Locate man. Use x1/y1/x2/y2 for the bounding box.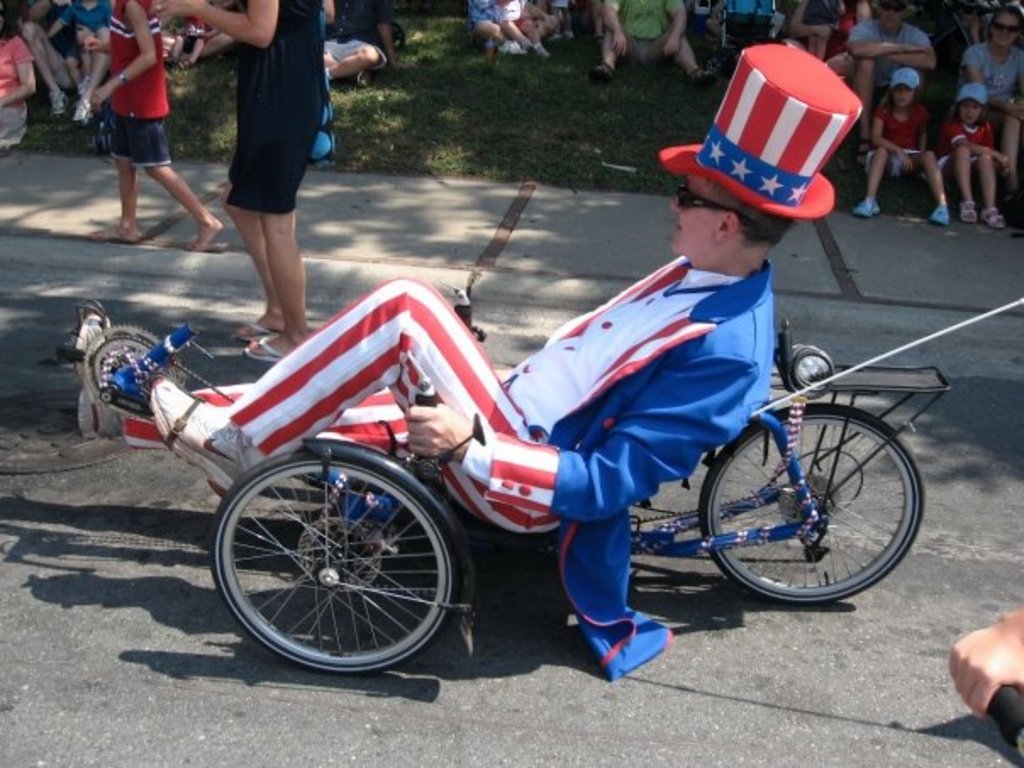
319/0/400/85.
